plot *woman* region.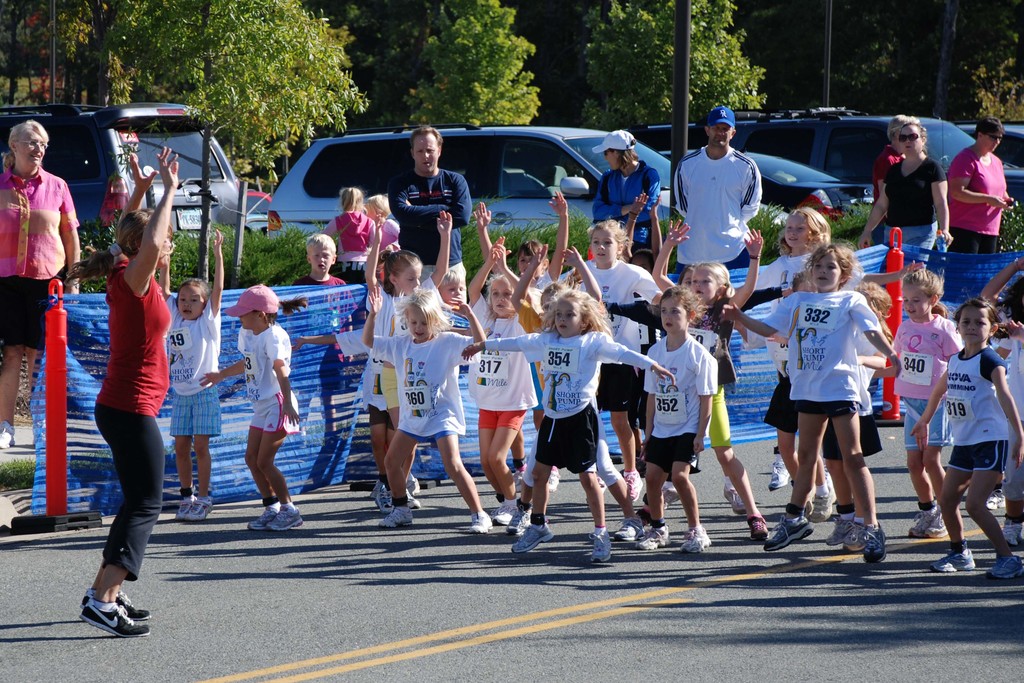
Plotted at bbox(0, 115, 78, 459).
